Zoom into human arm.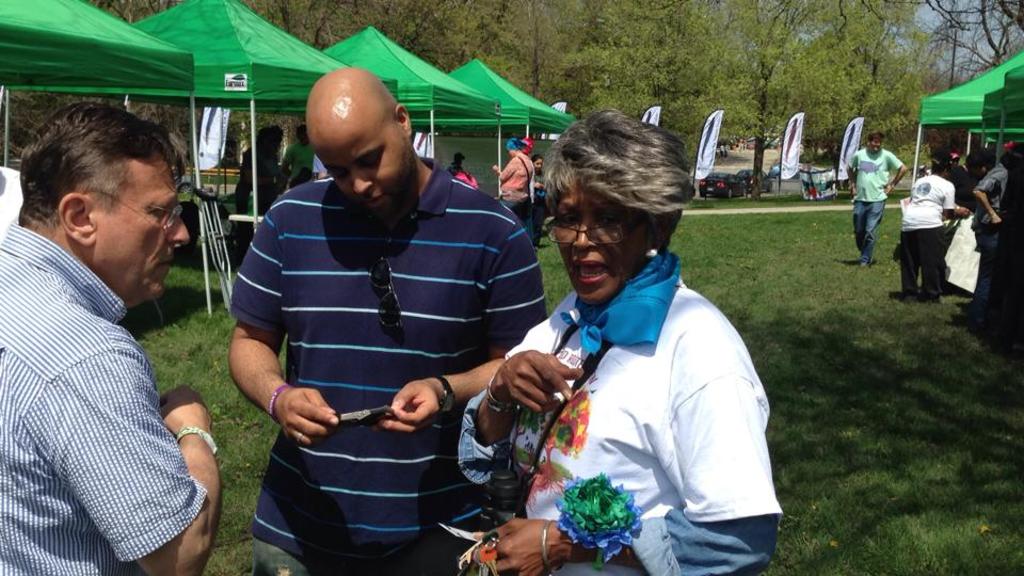
Zoom target: 465/337/587/452.
